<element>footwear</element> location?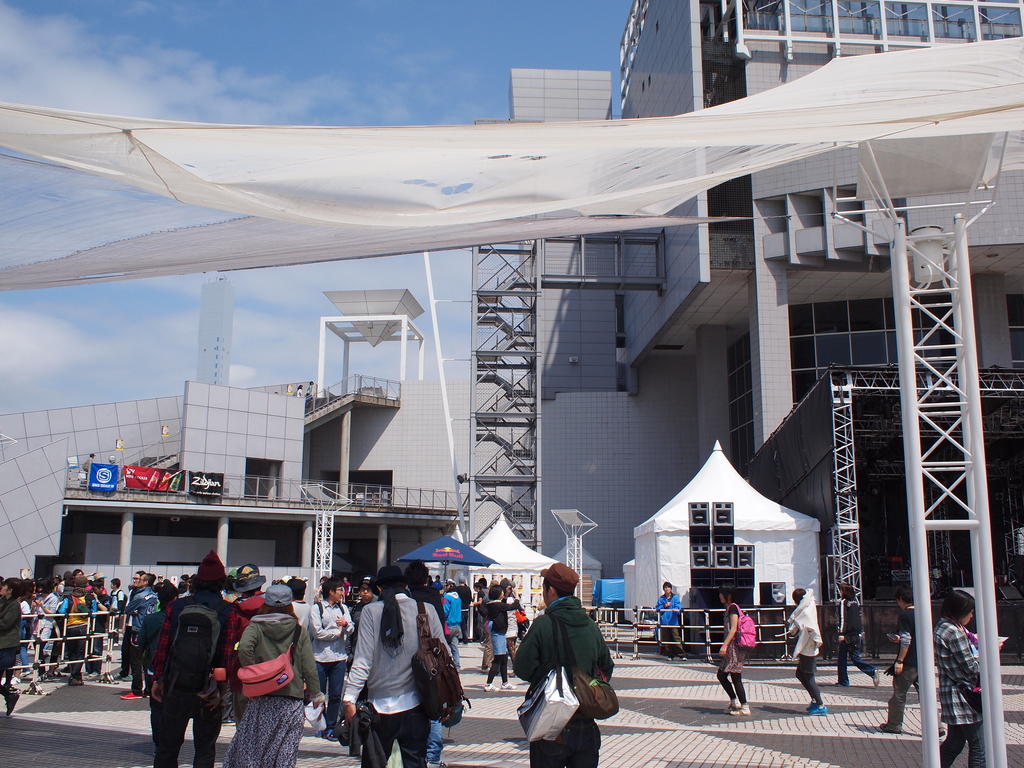
(8,673,22,685)
